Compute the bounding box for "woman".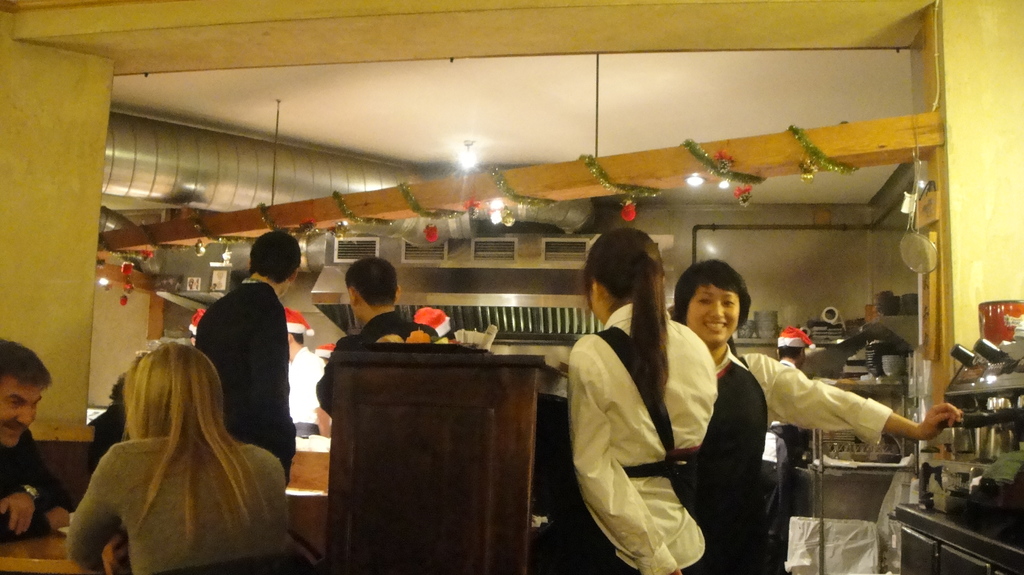
crop(573, 226, 740, 574).
